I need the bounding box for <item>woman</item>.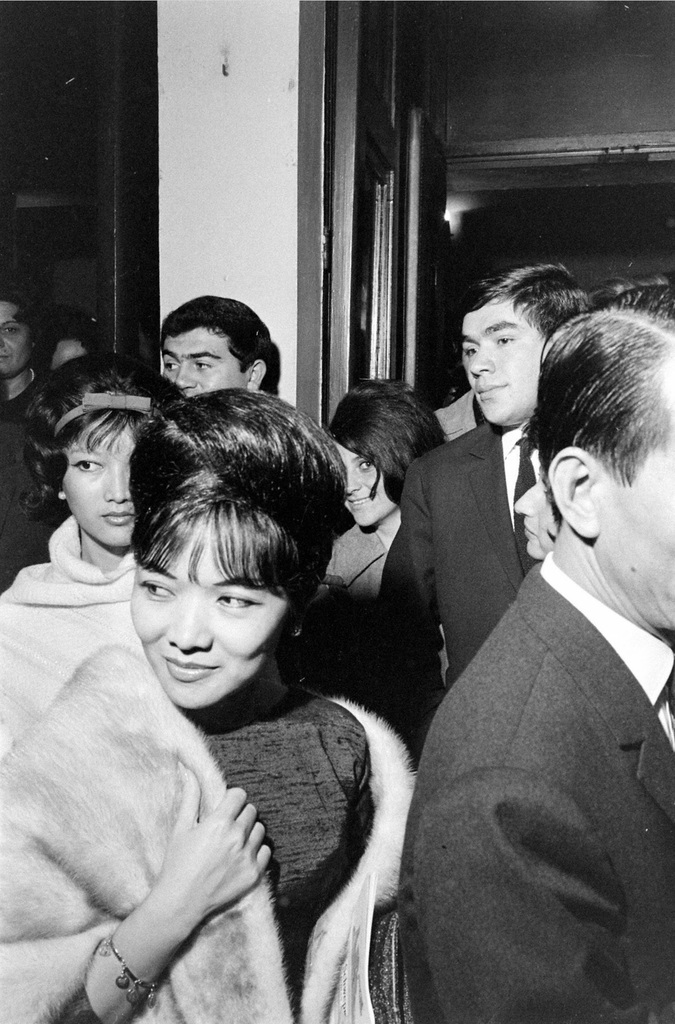
Here it is: x1=335 y1=378 x2=445 y2=614.
